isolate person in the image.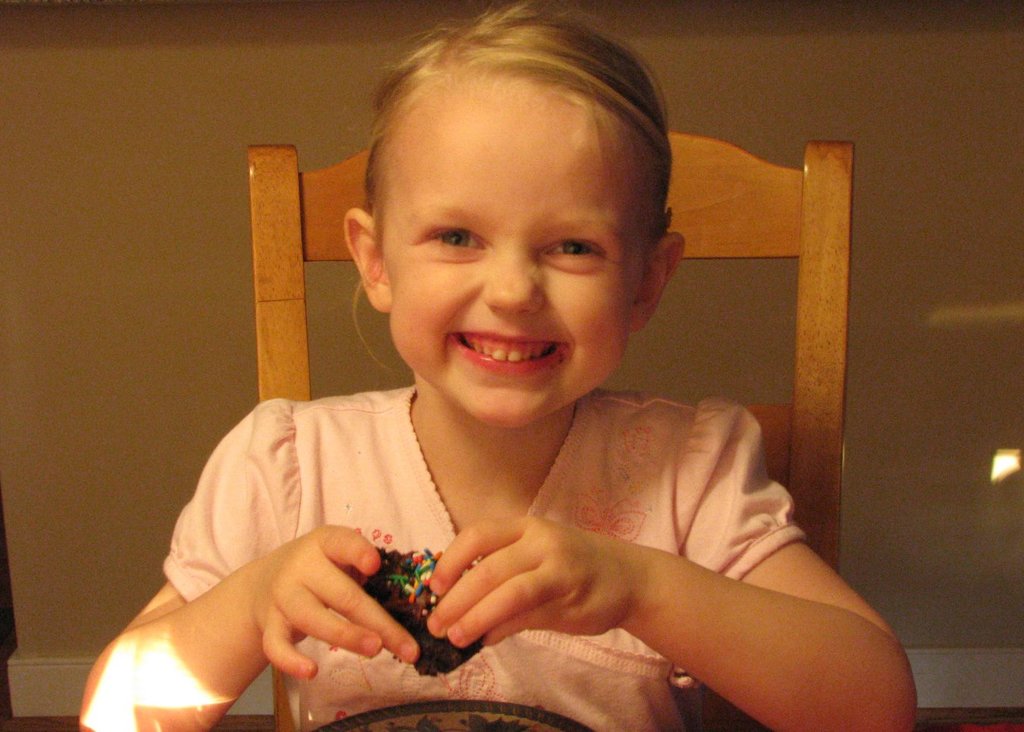
Isolated region: {"x1": 78, "y1": 0, "x2": 919, "y2": 731}.
